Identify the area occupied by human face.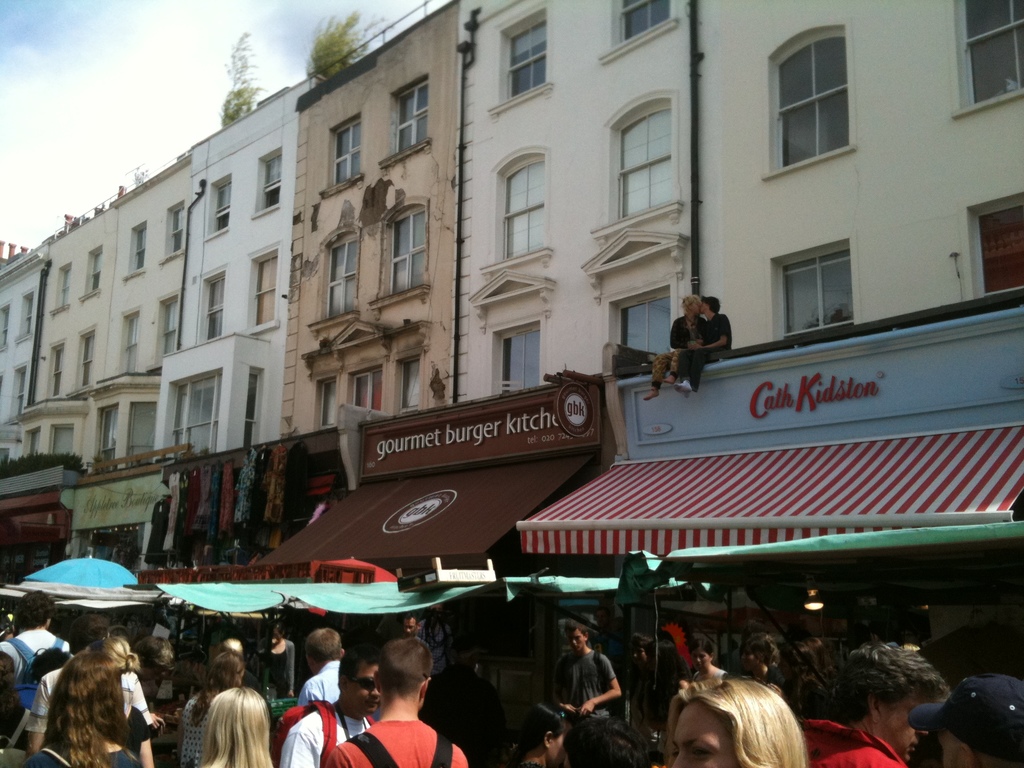
Area: BBox(693, 300, 700, 314).
